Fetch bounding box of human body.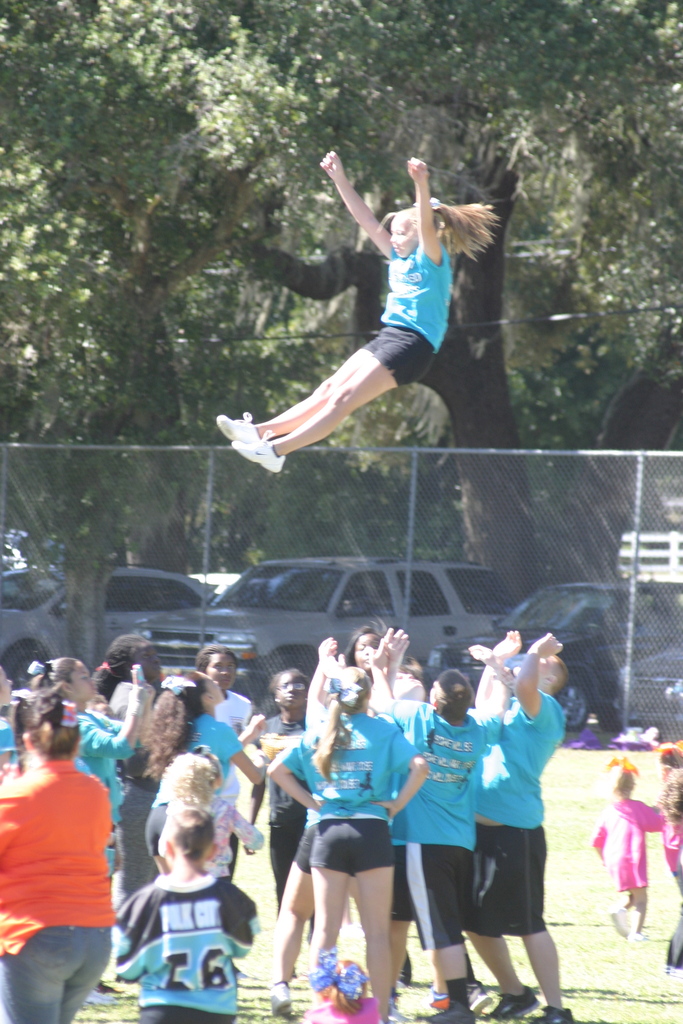
Bbox: [left=655, top=739, right=682, bottom=977].
